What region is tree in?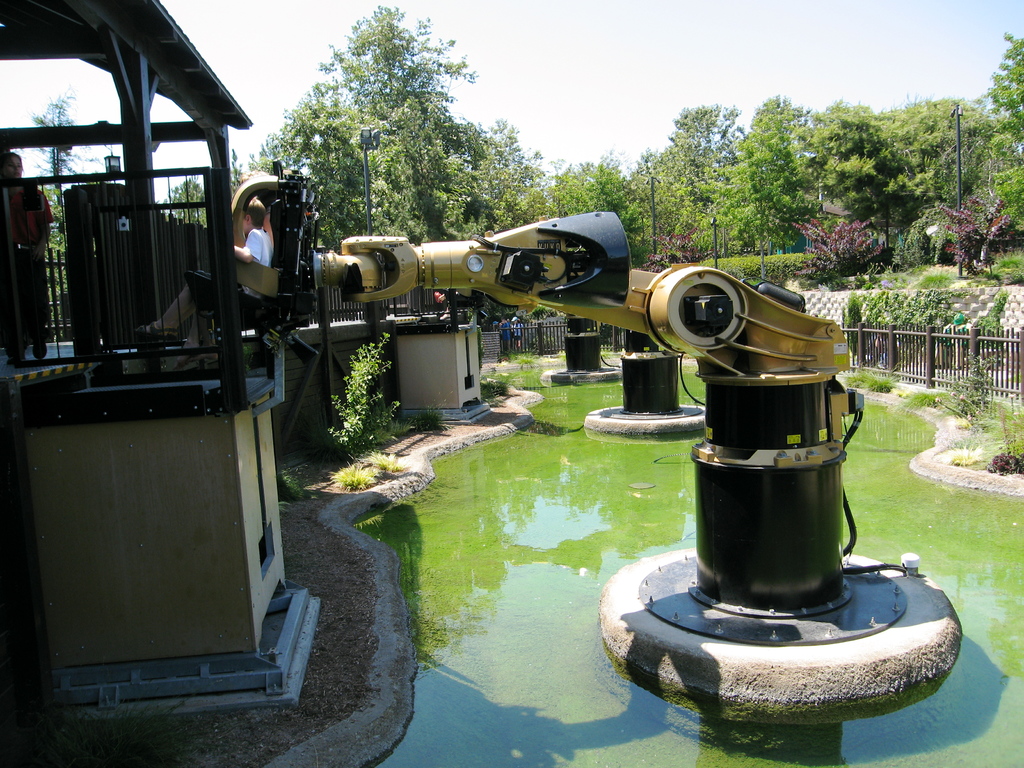
(left=34, top=83, right=100, bottom=237).
